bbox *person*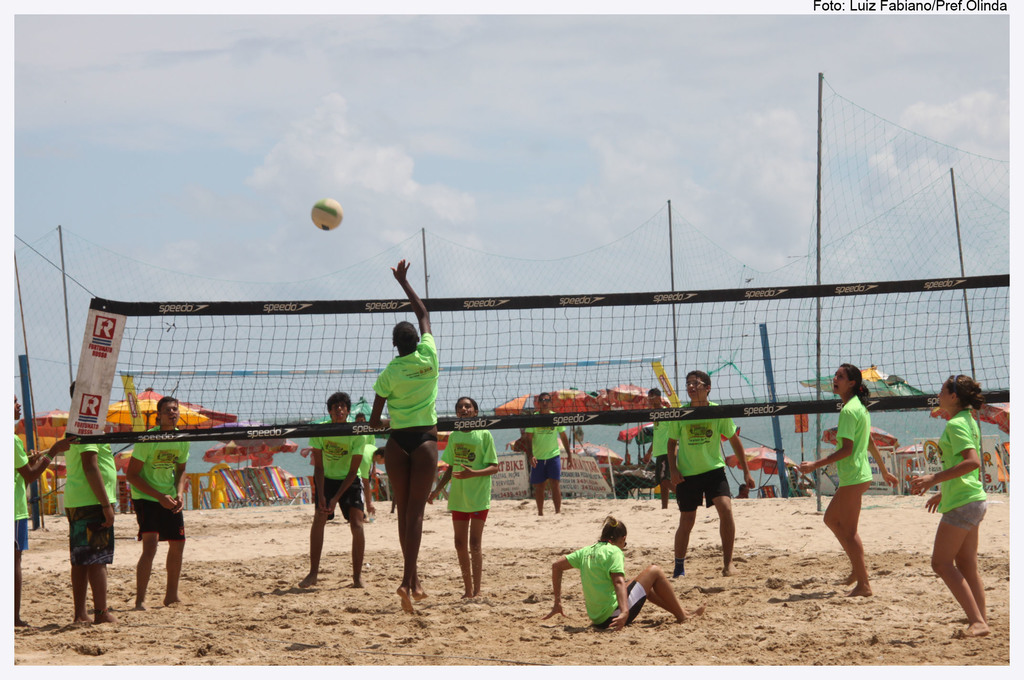
621/452/635/471
